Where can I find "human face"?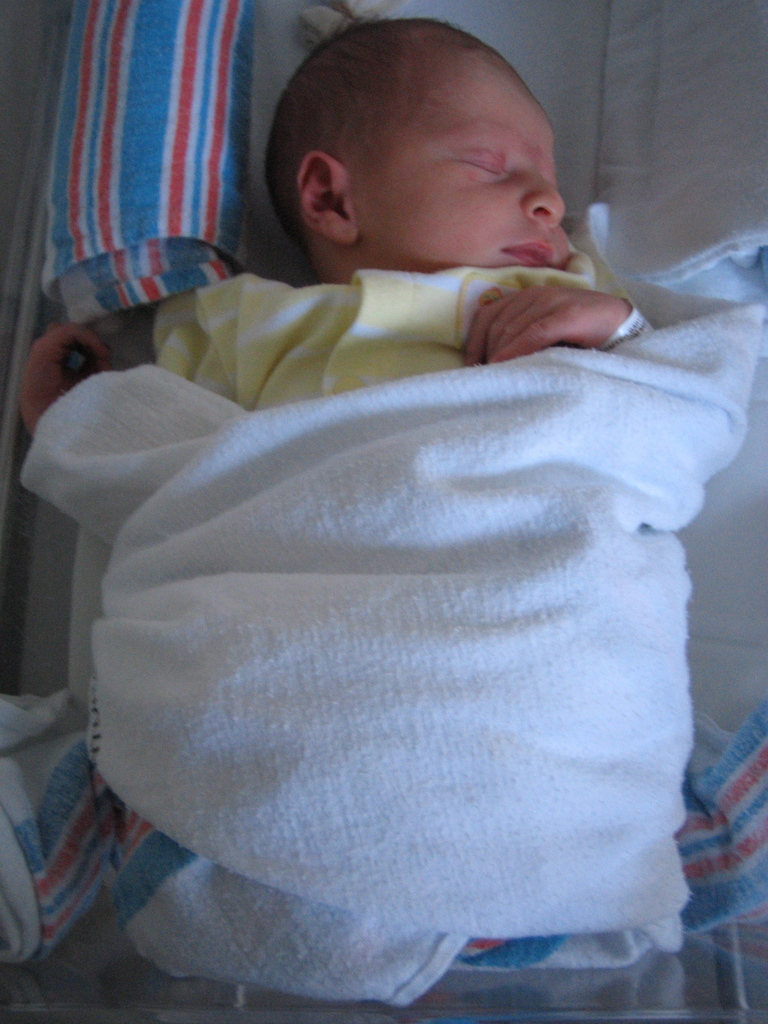
You can find it at Rect(360, 91, 569, 269).
